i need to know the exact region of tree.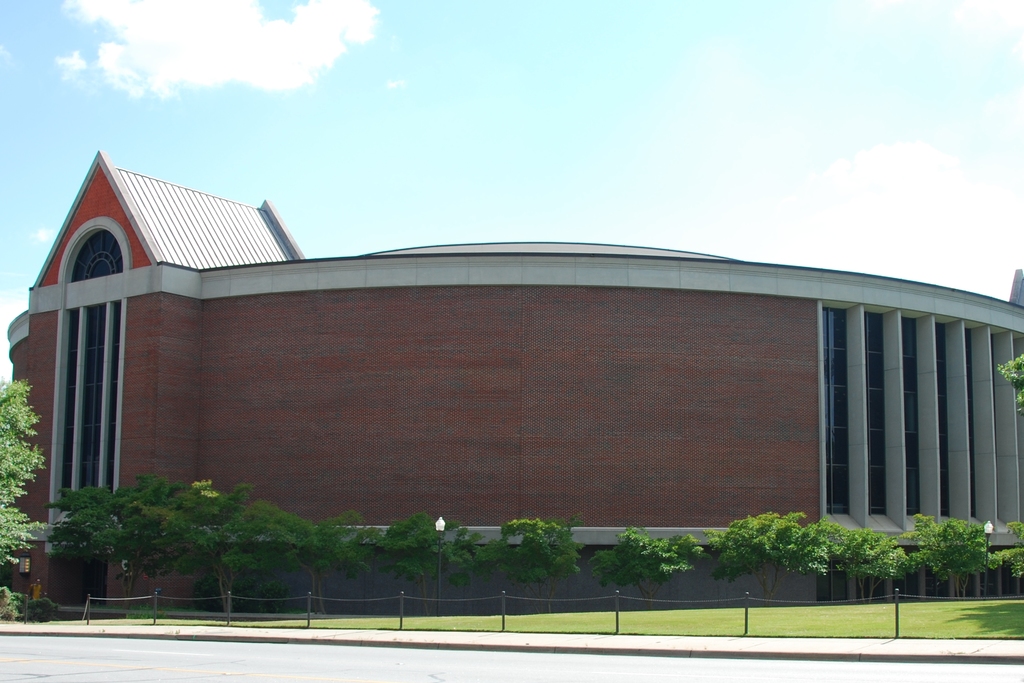
Region: crop(913, 526, 1005, 591).
